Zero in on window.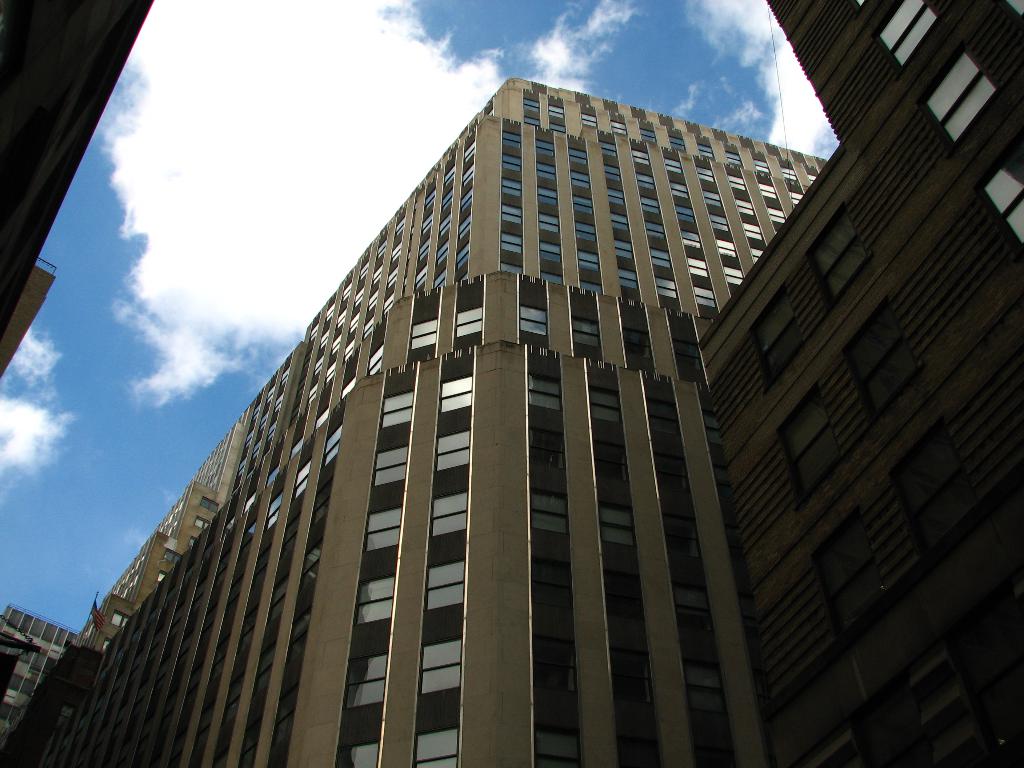
Zeroed in: (986,157,1023,246).
